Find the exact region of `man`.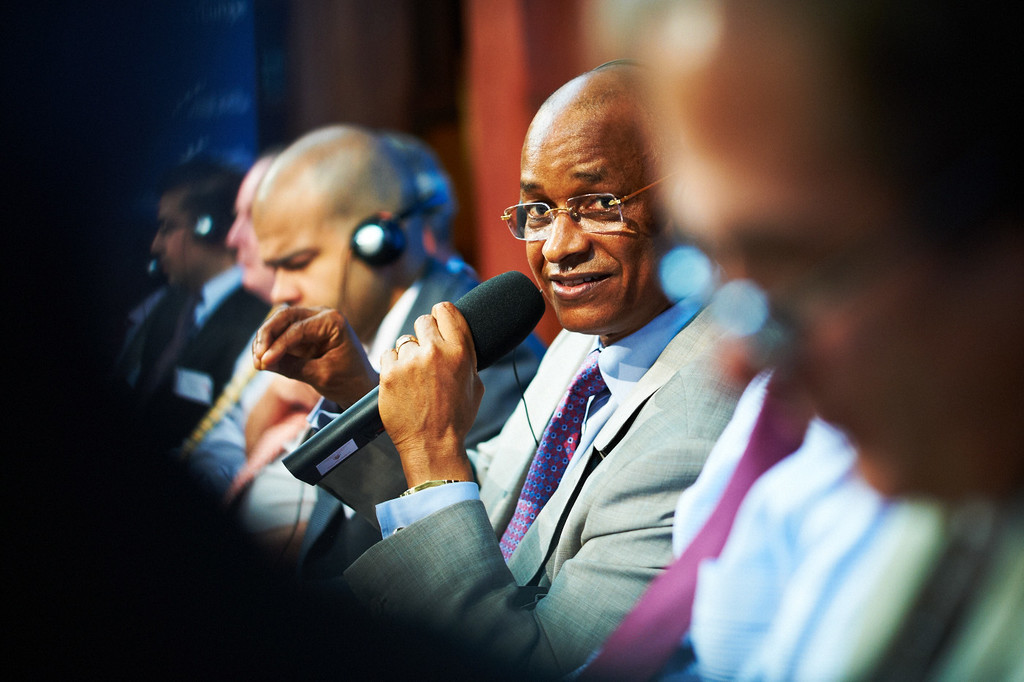
Exact region: [left=127, top=157, right=271, bottom=435].
